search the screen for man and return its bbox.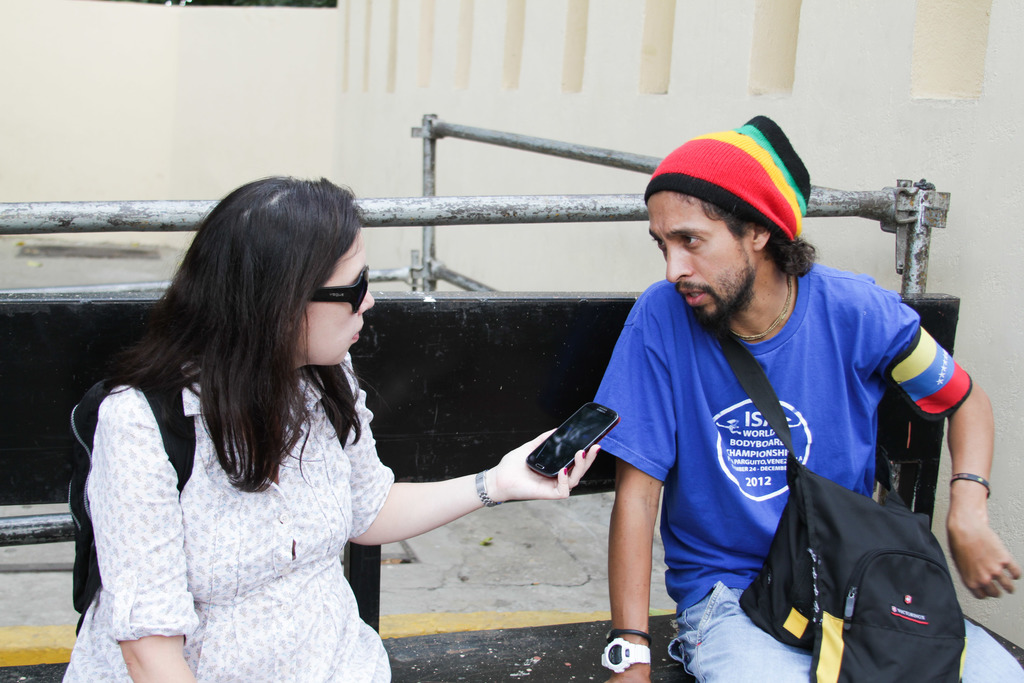
Found: 529:147:972:668.
